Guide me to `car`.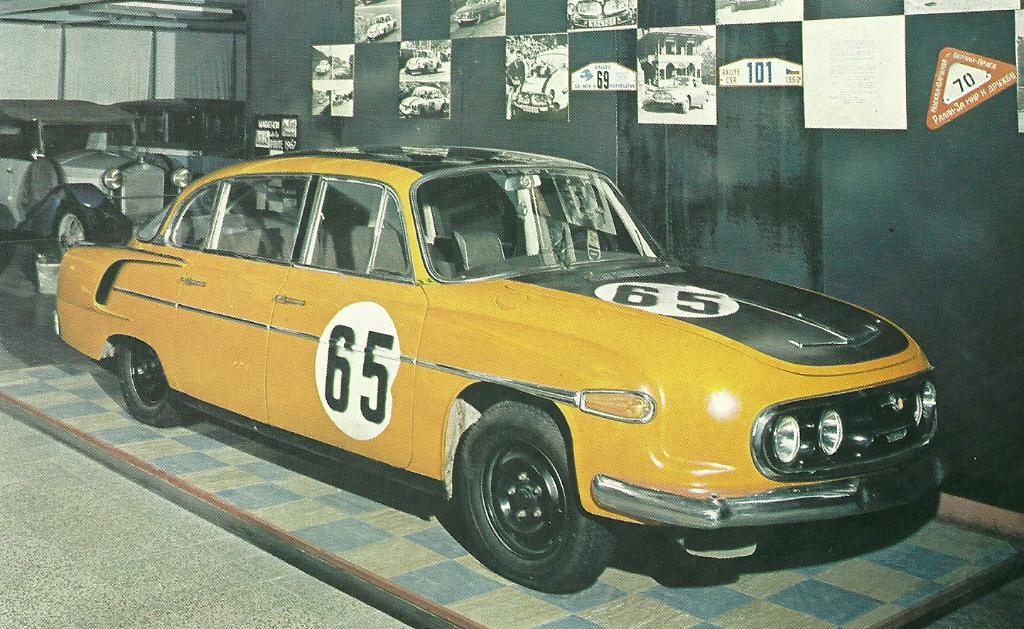
Guidance: x1=0 y1=98 x2=183 y2=267.
